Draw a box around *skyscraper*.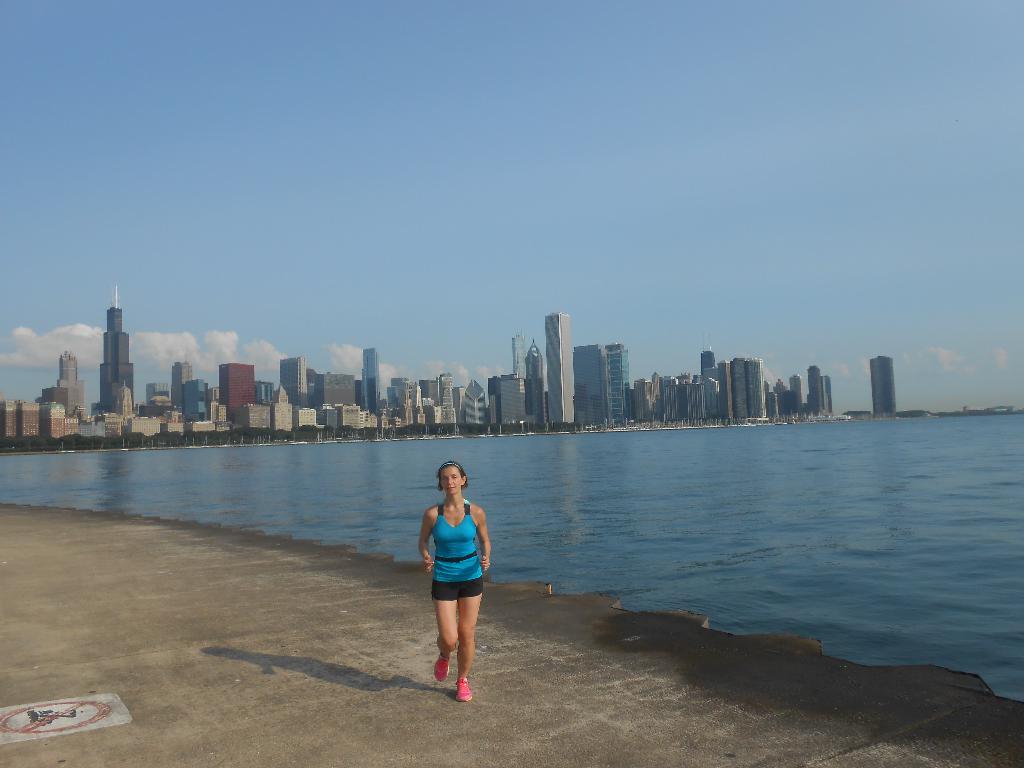
Rect(278, 353, 306, 412).
